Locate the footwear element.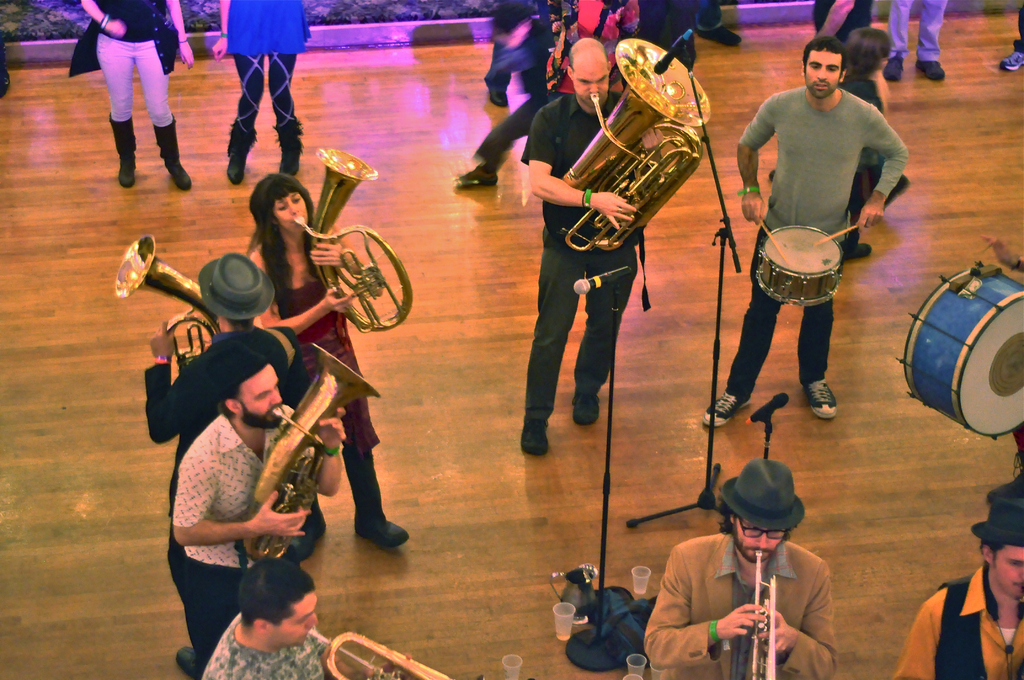
Element bbox: <region>281, 146, 303, 175</region>.
